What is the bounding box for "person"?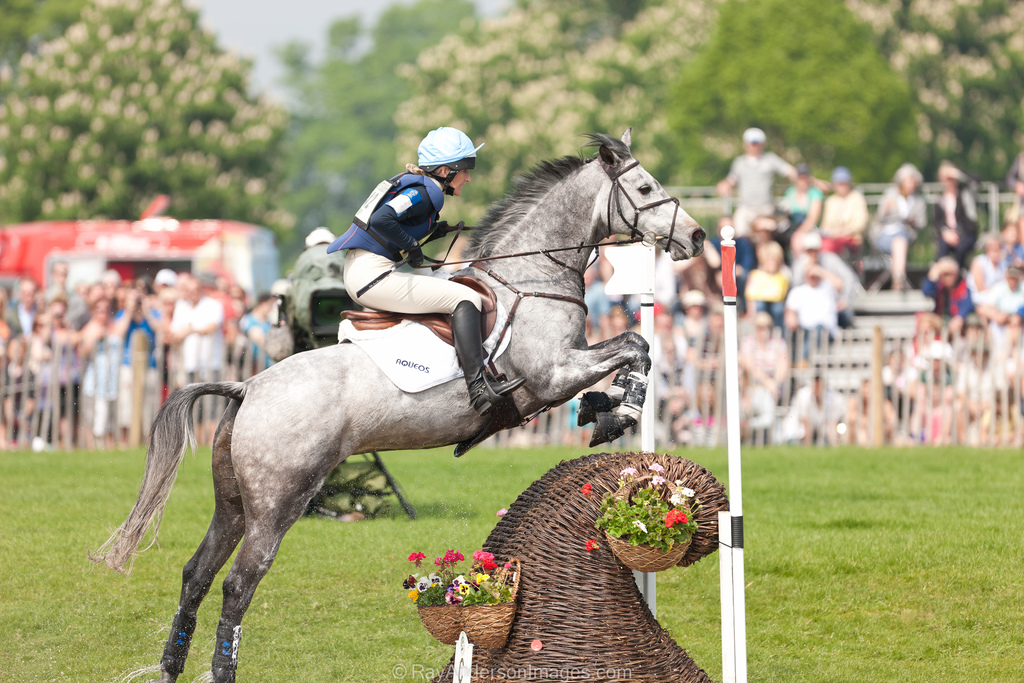
BBox(980, 254, 1023, 356).
